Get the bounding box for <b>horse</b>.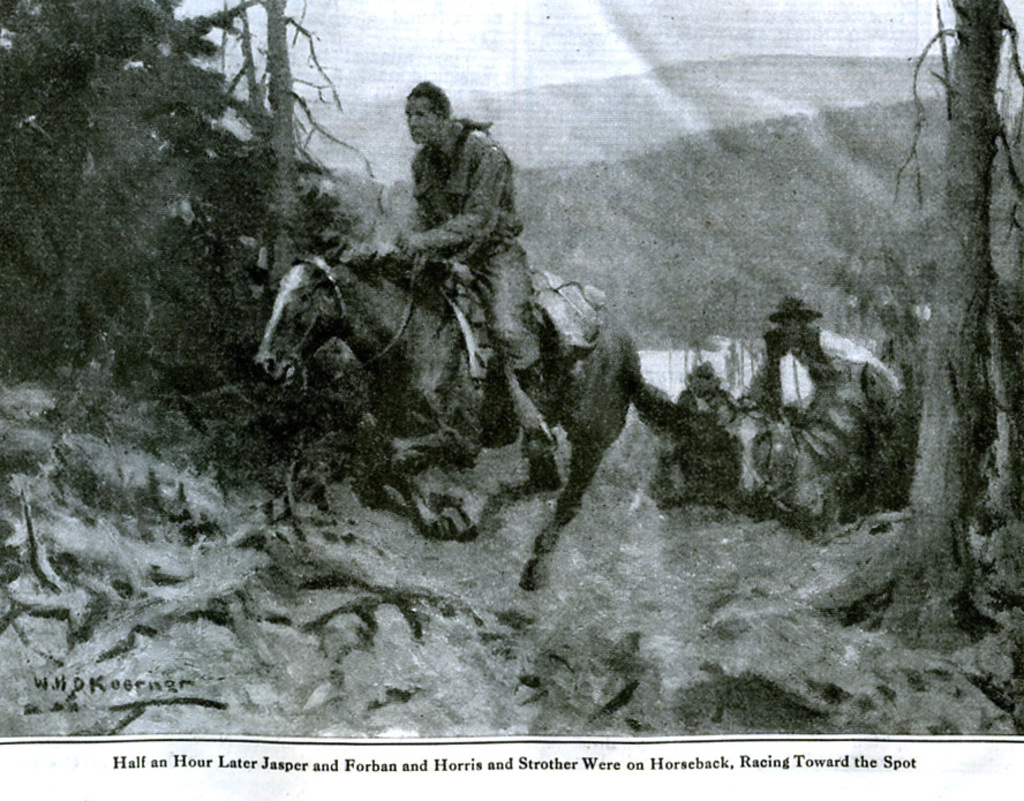
pyautogui.locateOnScreen(721, 384, 805, 502).
